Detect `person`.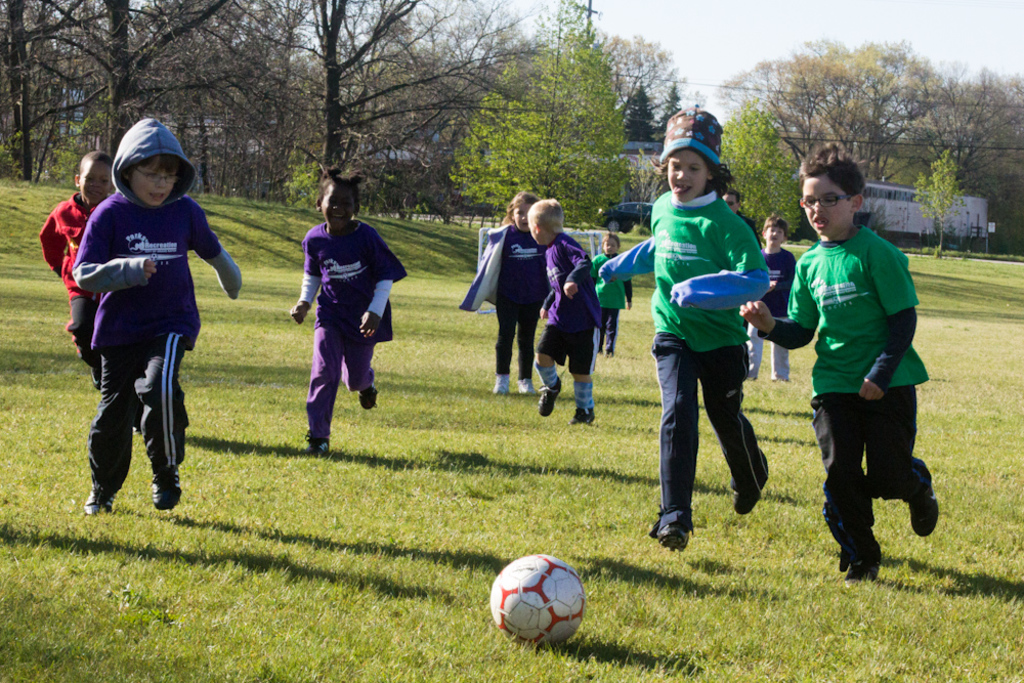
Detected at l=33, t=144, r=112, b=380.
